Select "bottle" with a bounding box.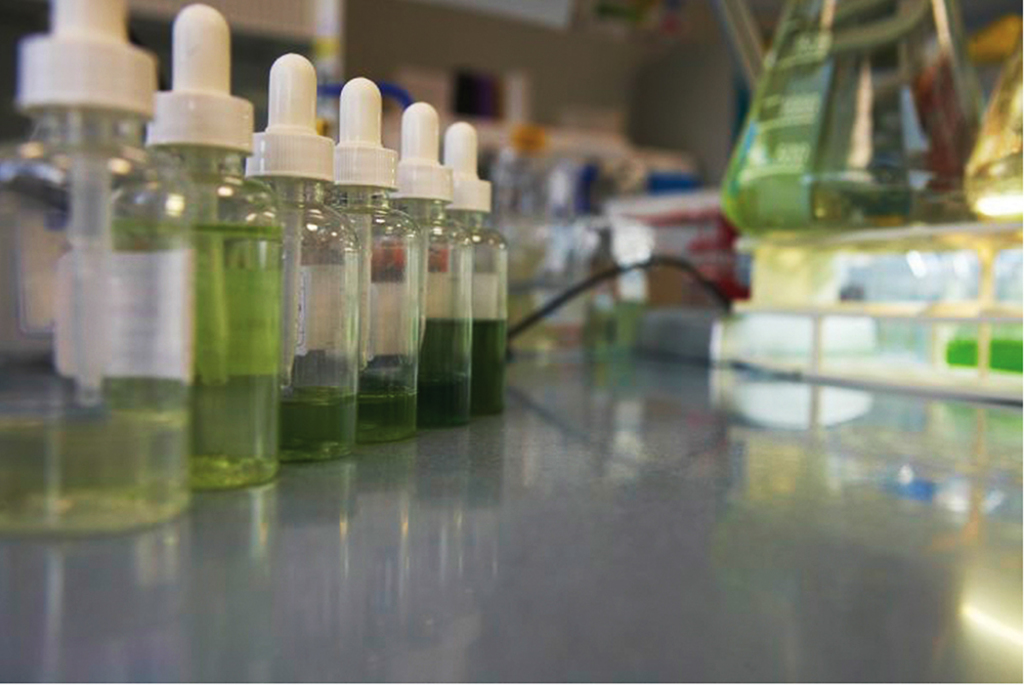
<box>444,115,509,418</box>.
